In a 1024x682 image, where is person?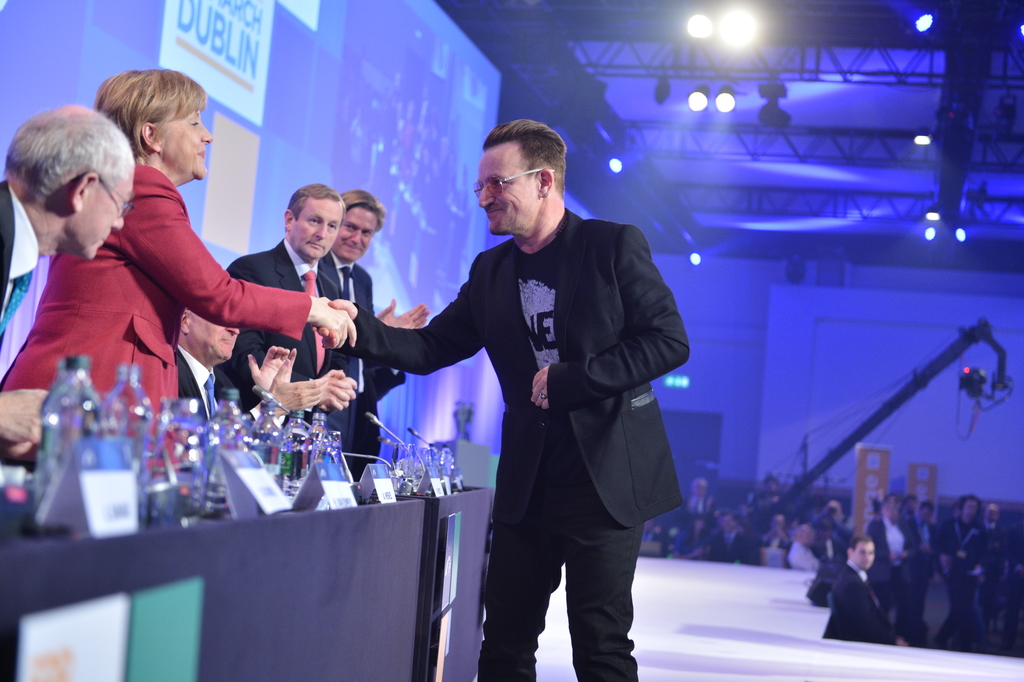
{"x1": 217, "y1": 177, "x2": 348, "y2": 429}.
